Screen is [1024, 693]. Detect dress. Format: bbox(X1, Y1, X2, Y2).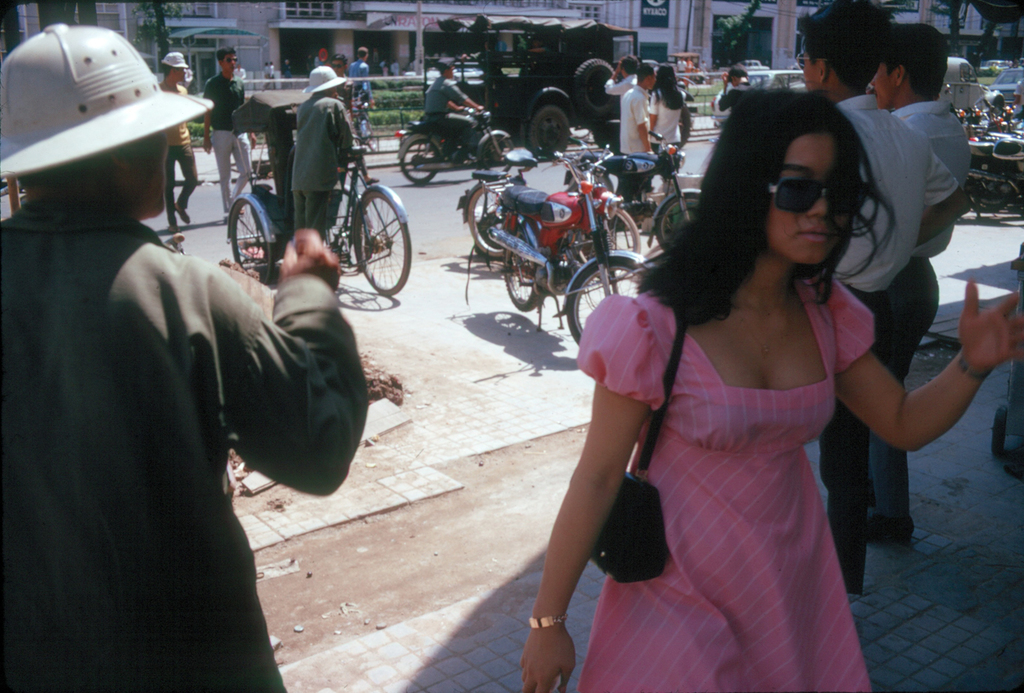
bbox(572, 280, 873, 692).
